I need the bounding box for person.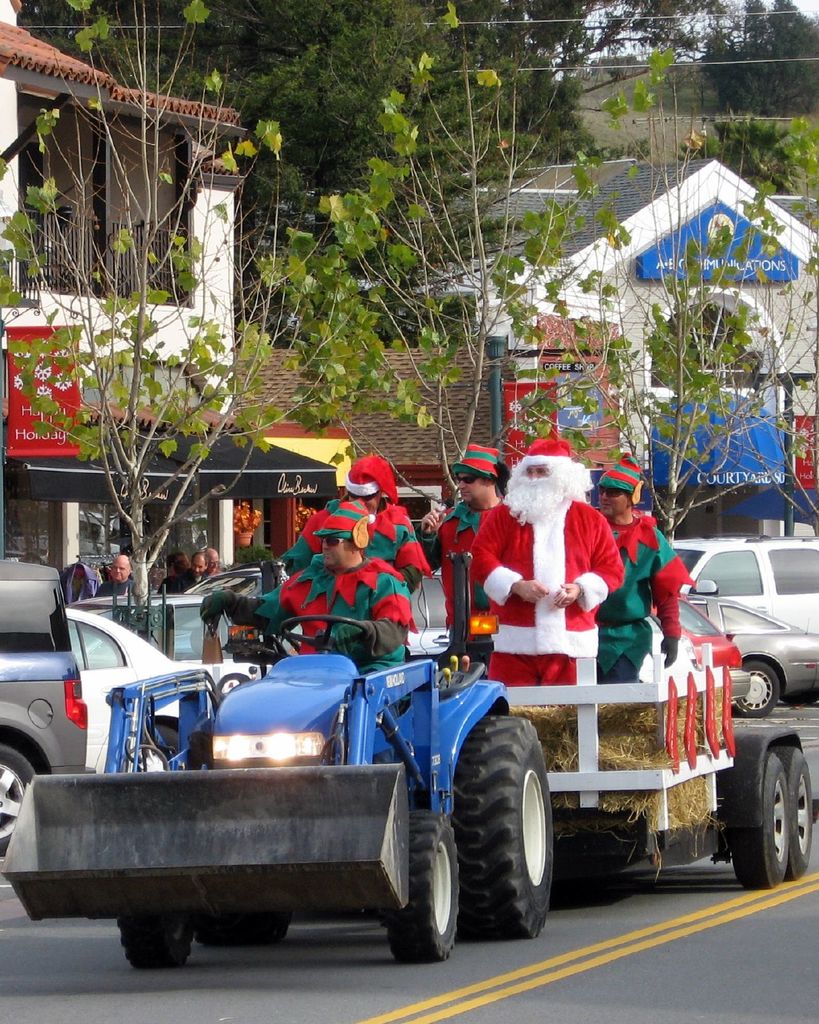
Here it is: 468:442:625:687.
